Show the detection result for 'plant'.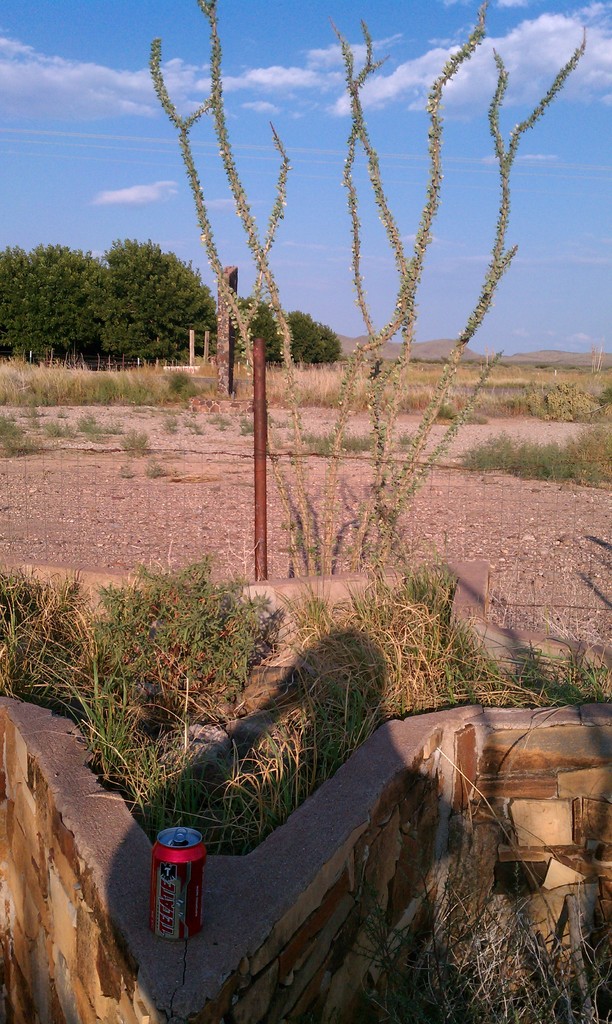
(133, 431, 162, 450).
